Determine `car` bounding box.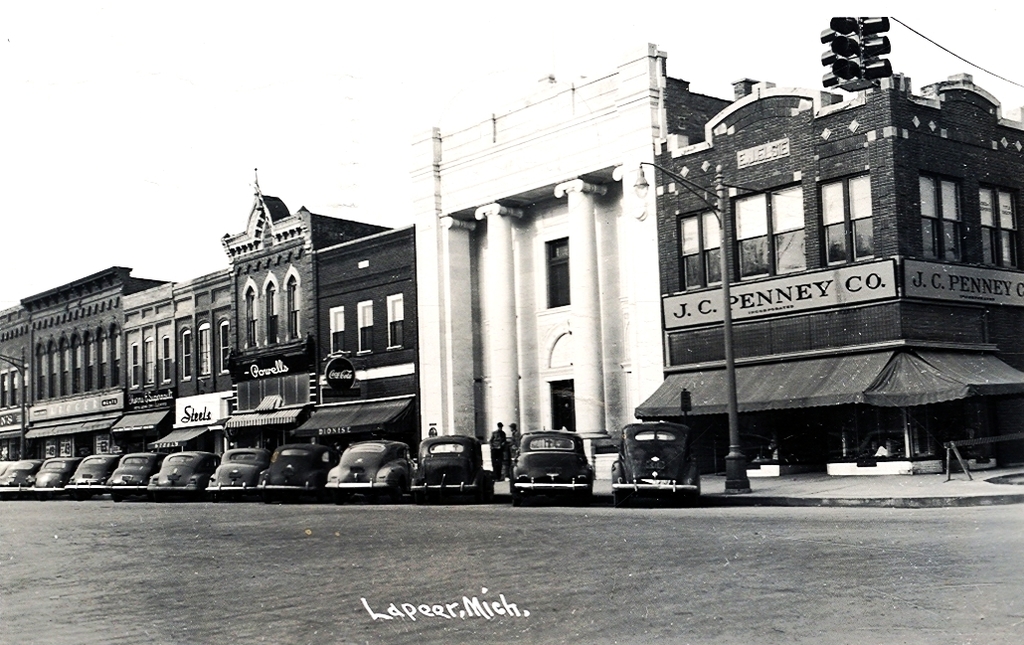
Determined: locate(262, 443, 339, 503).
